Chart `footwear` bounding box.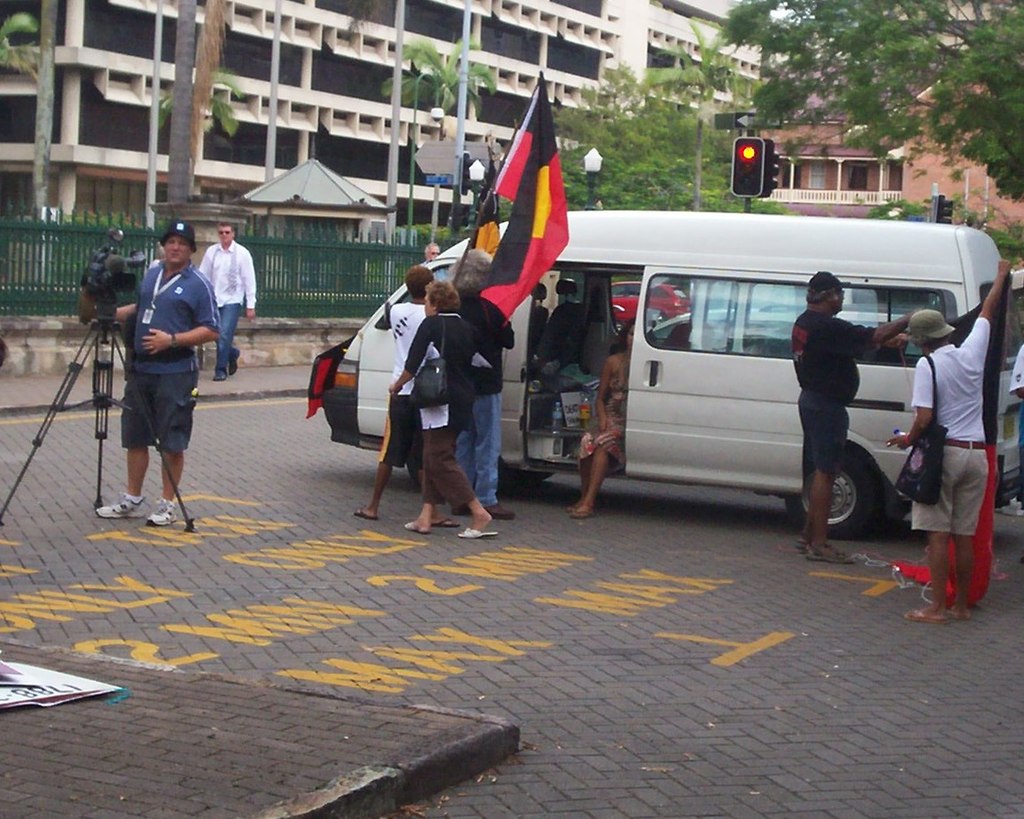
Charted: (229, 350, 245, 375).
